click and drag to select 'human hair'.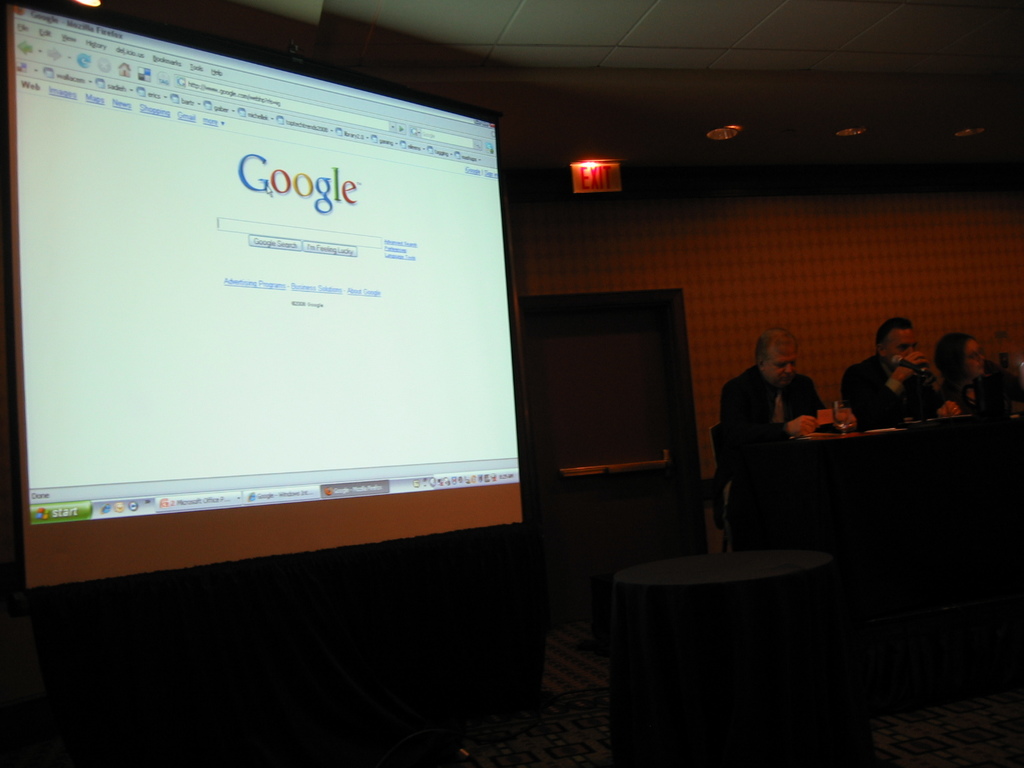
Selection: <region>755, 329, 797, 372</region>.
